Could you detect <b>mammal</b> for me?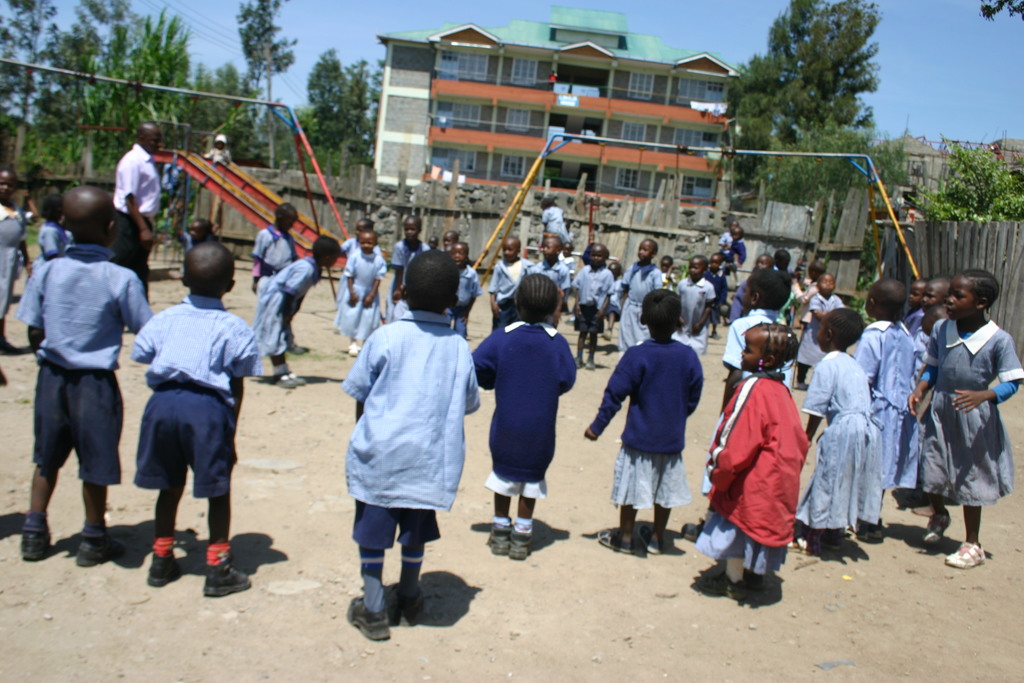
Detection result: crop(202, 133, 234, 163).
